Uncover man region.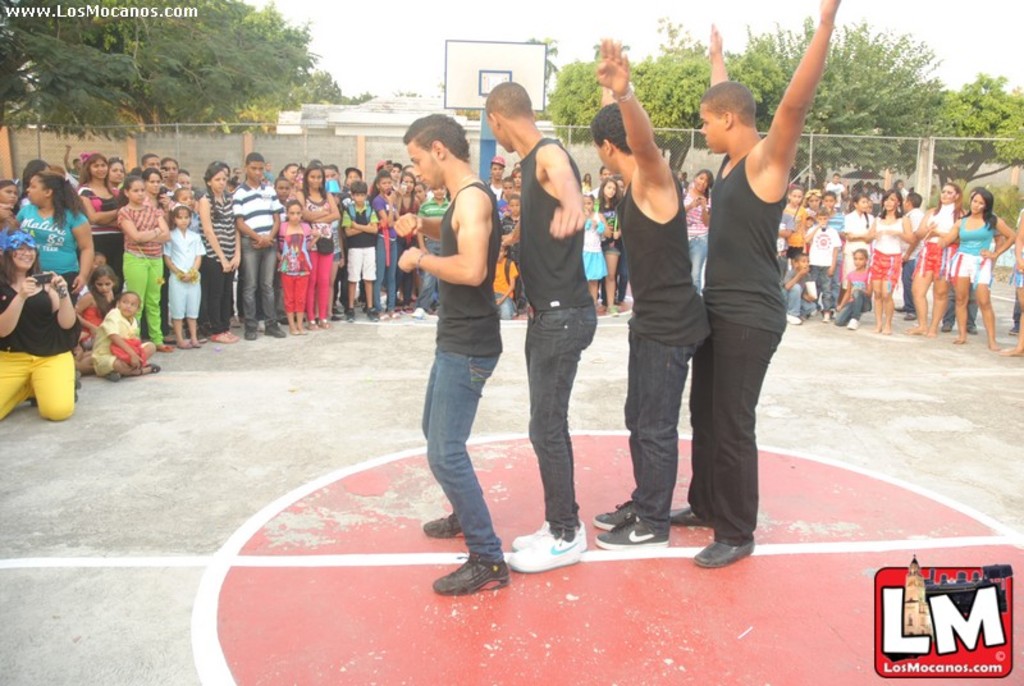
Uncovered: (143, 151, 165, 169).
